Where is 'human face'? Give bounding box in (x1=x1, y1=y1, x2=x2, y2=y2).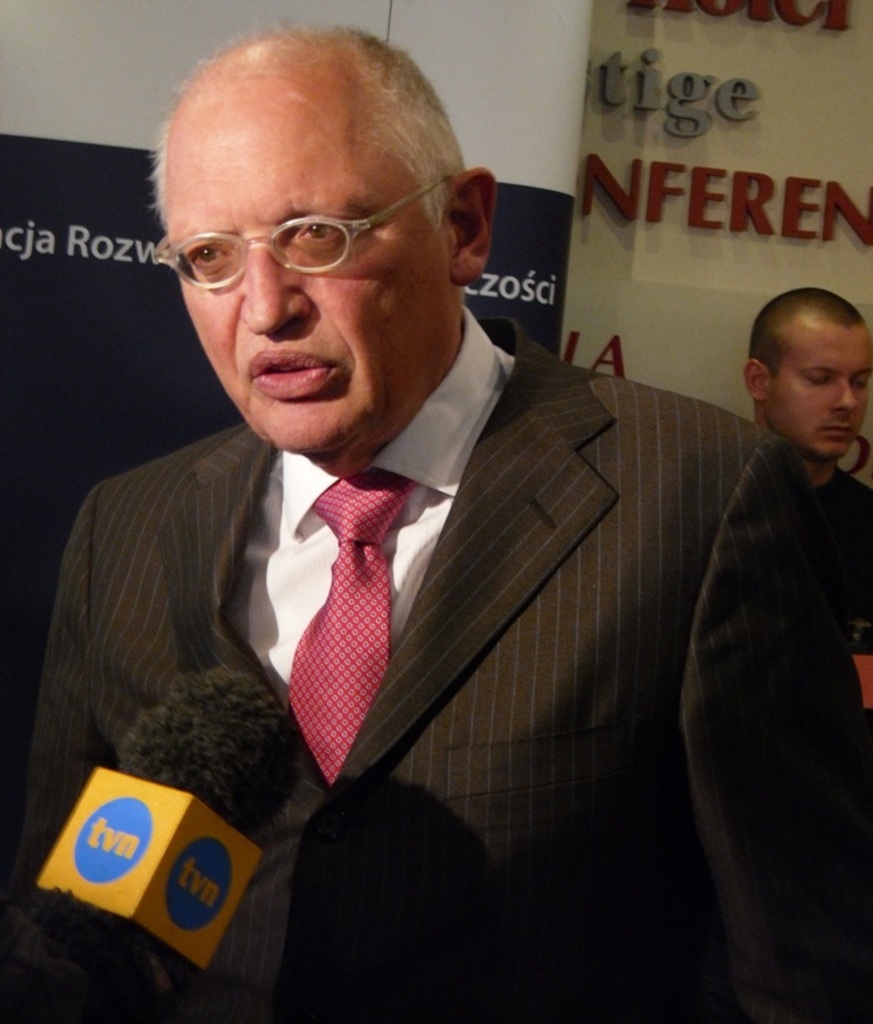
(x1=165, y1=116, x2=457, y2=442).
